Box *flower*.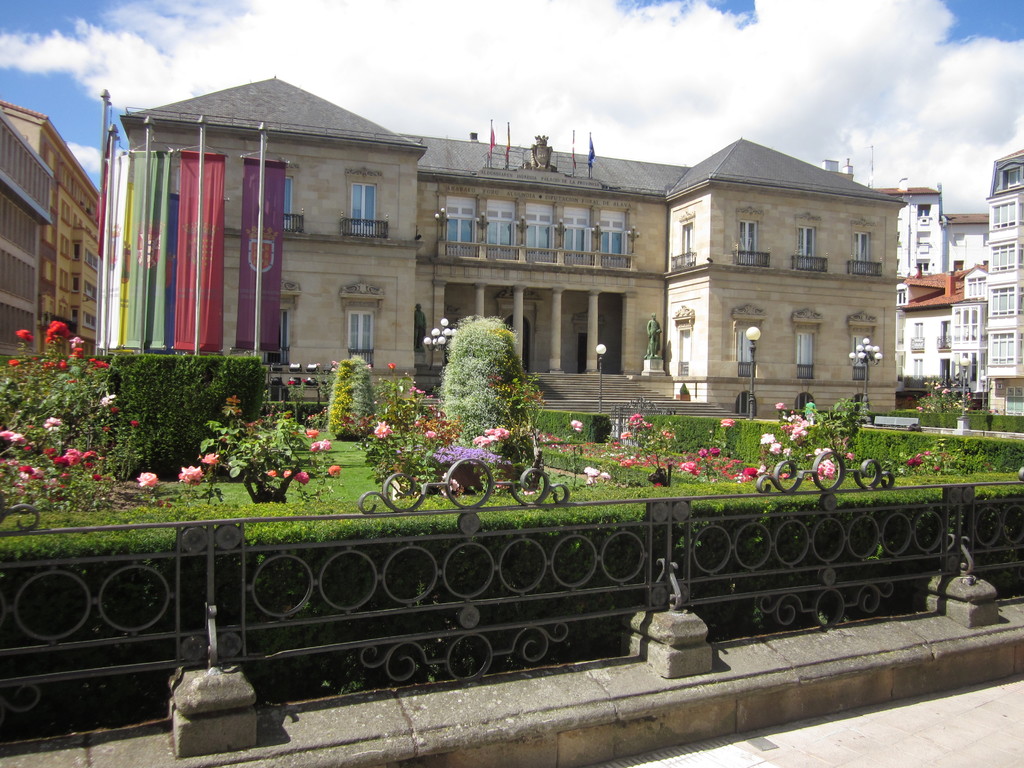
bbox=[49, 362, 54, 367].
